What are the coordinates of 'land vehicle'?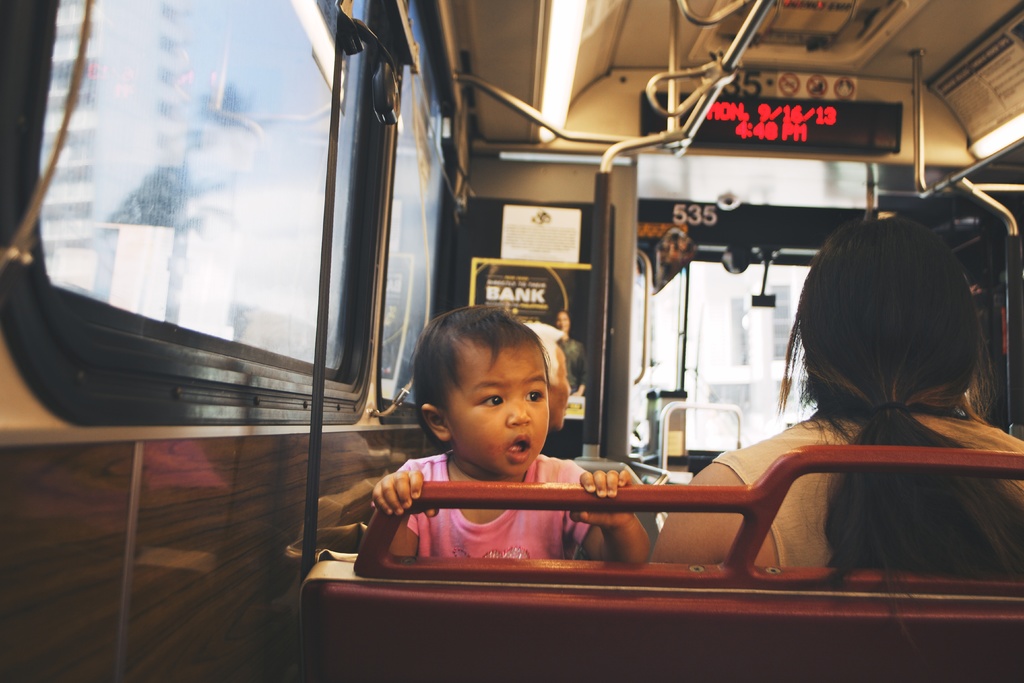
<region>31, 30, 1023, 679</region>.
